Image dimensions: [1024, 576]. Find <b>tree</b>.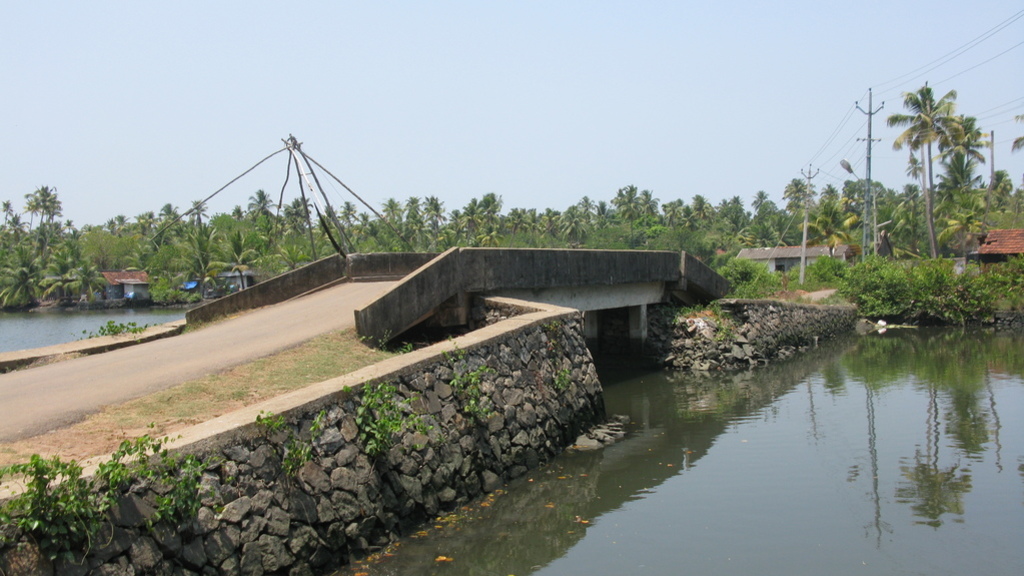
{"x1": 313, "y1": 202, "x2": 338, "y2": 235}.
